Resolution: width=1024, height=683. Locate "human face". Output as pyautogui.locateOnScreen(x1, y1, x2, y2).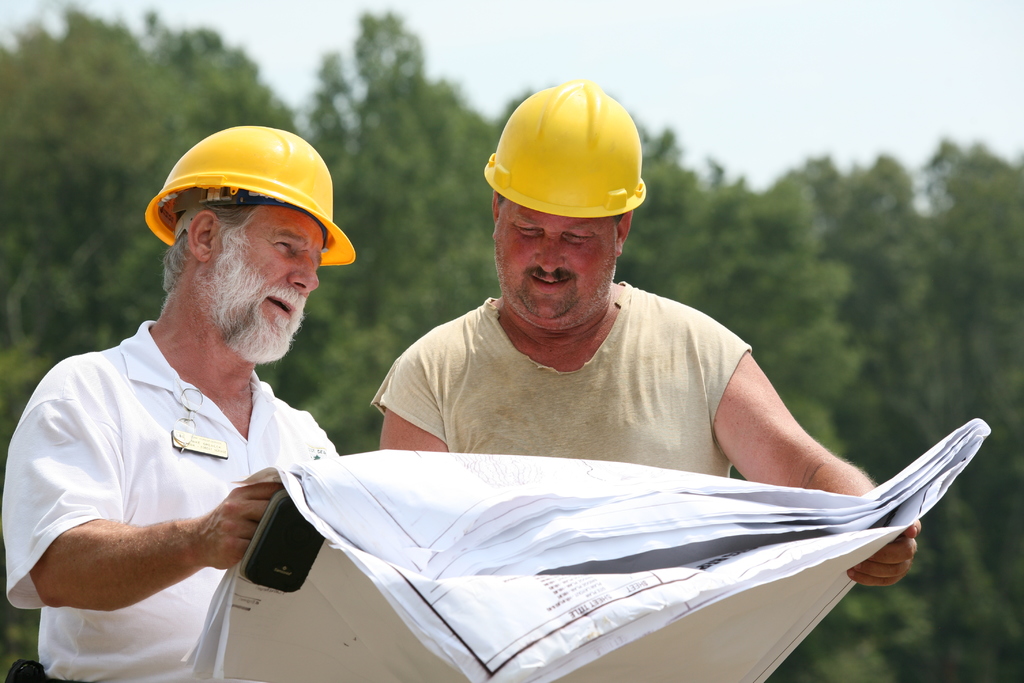
pyautogui.locateOnScreen(198, 205, 320, 369).
